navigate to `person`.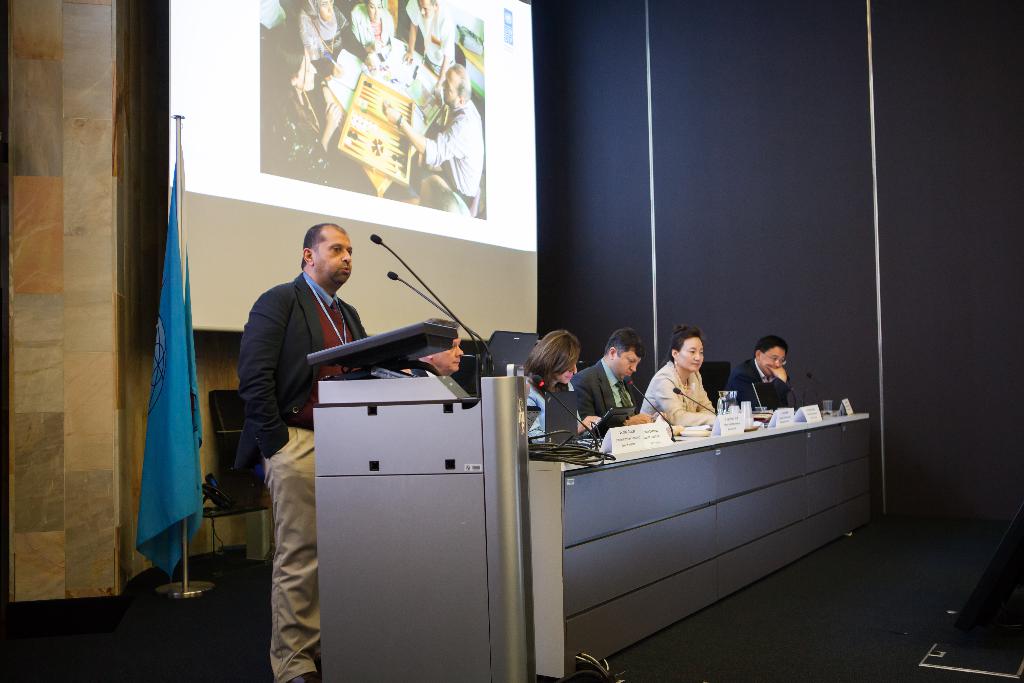
Navigation target: {"left": 399, "top": 53, "right": 484, "bottom": 219}.
